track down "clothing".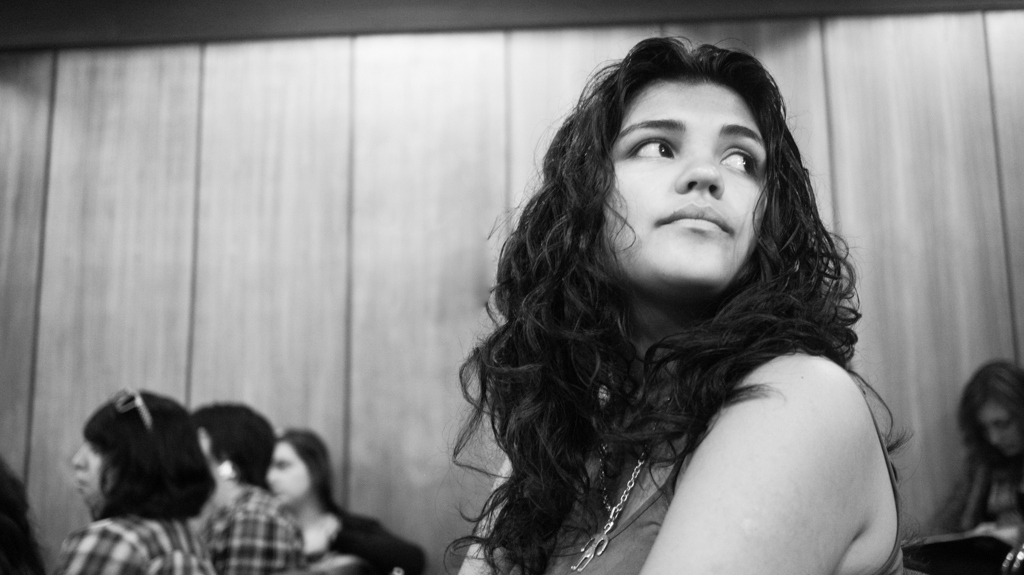
Tracked to (left=294, top=507, right=419, bottom=572).
